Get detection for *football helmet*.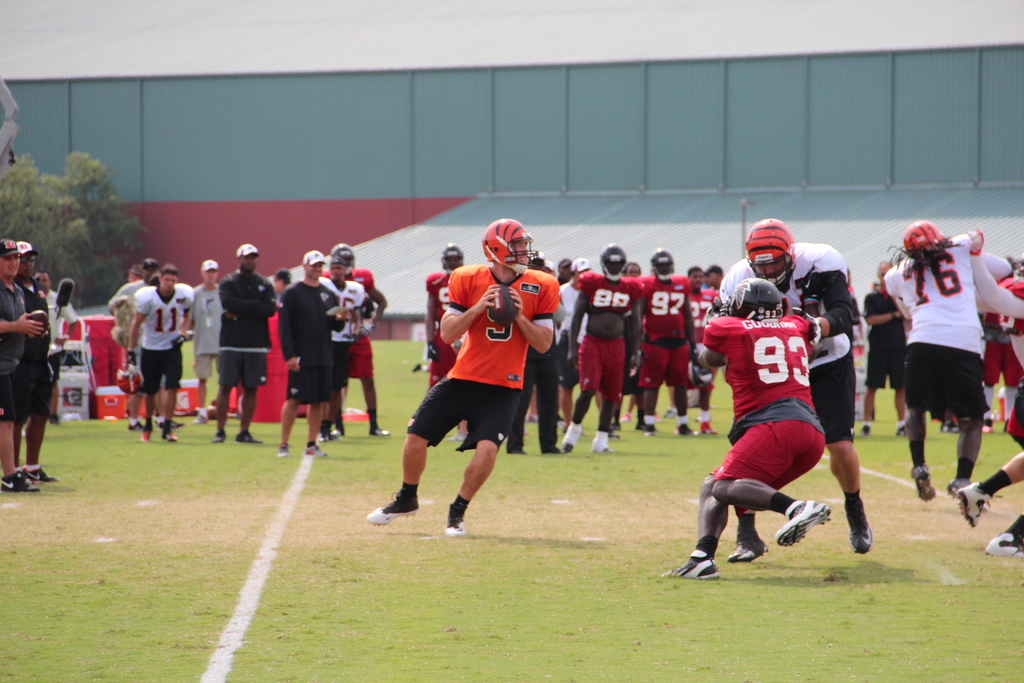
Detection: {"x1": 331, "y1": 246, "x2": 354, "y2": 272}.
